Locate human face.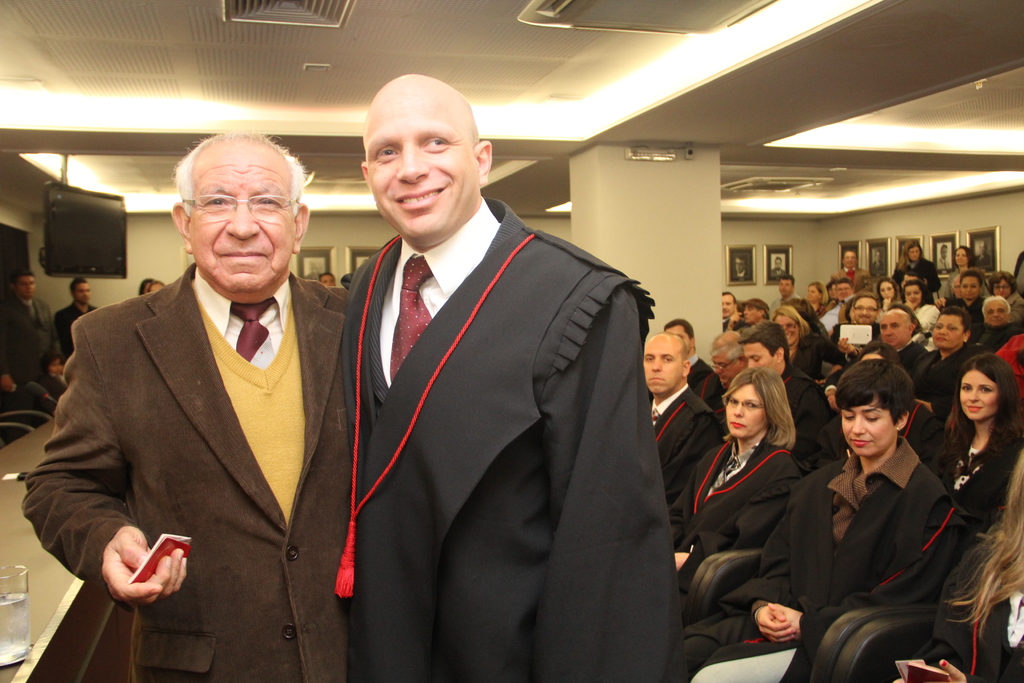
Bounding box: locate(666, 325, 691, 352).
